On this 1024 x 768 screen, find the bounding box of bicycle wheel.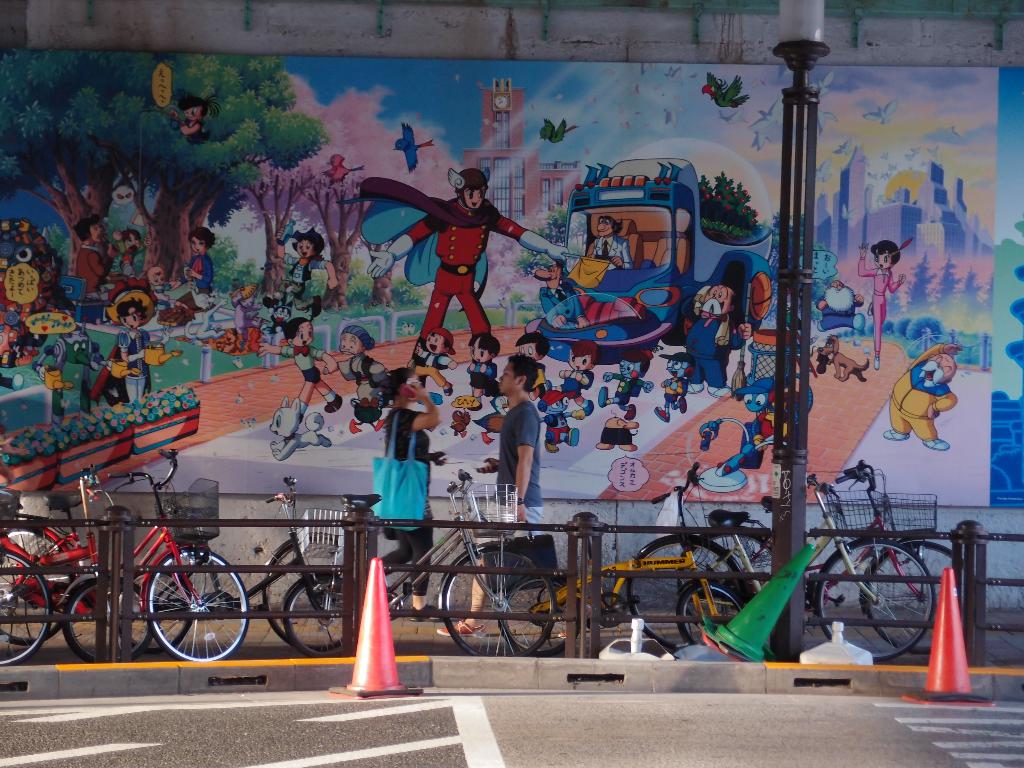
Bounding box: [0,523,81,641].
